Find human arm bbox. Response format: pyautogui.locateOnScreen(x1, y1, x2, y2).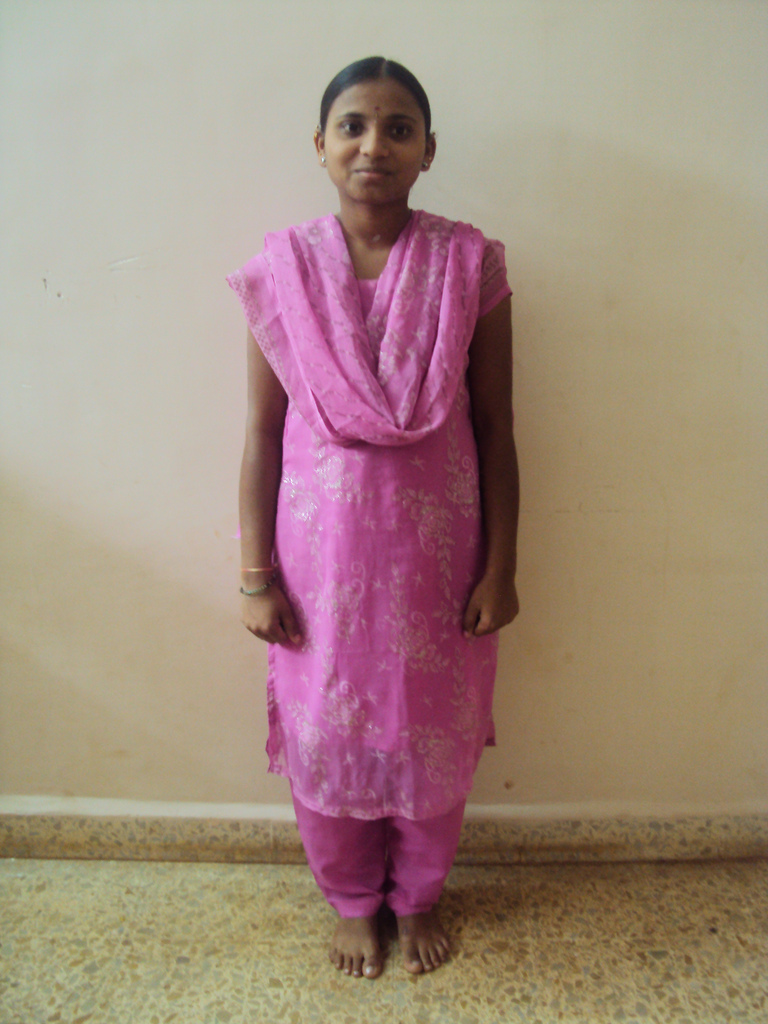
pyautogui.locateOnScreen(238, 226, 316, 646).
